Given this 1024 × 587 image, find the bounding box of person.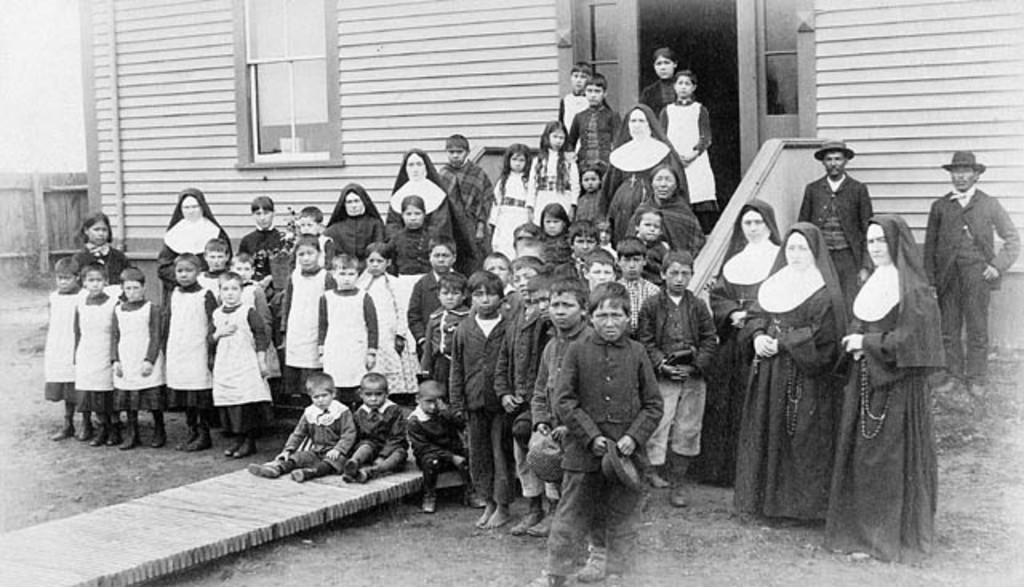
bbox=(251, 371, 355, 483).
